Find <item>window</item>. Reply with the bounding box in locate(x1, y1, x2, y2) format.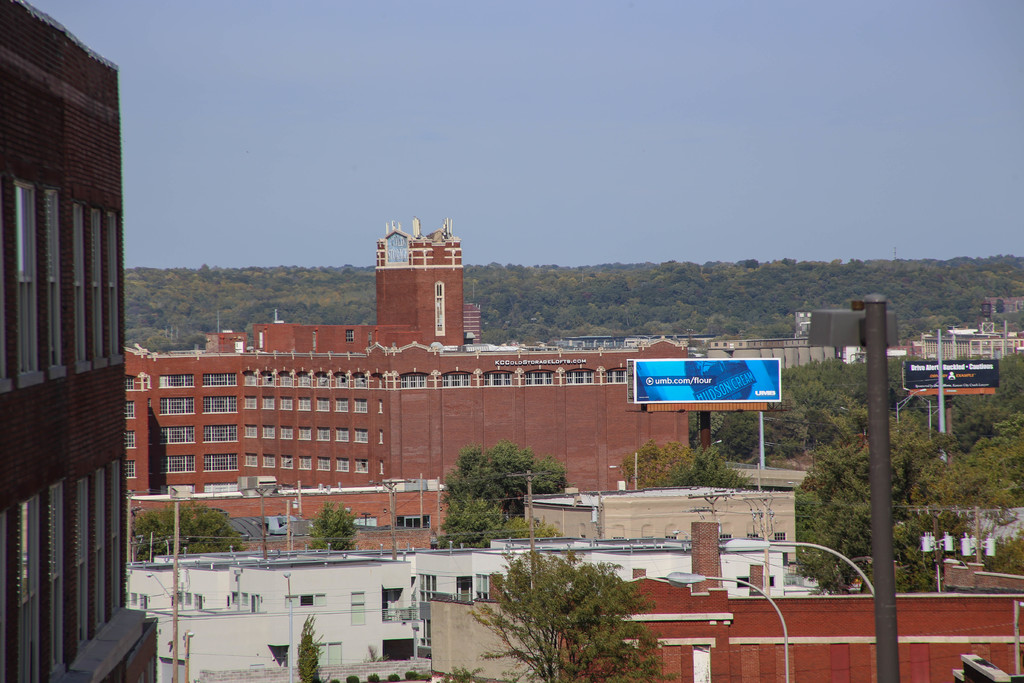
locate(19, 499, 42, 682).
